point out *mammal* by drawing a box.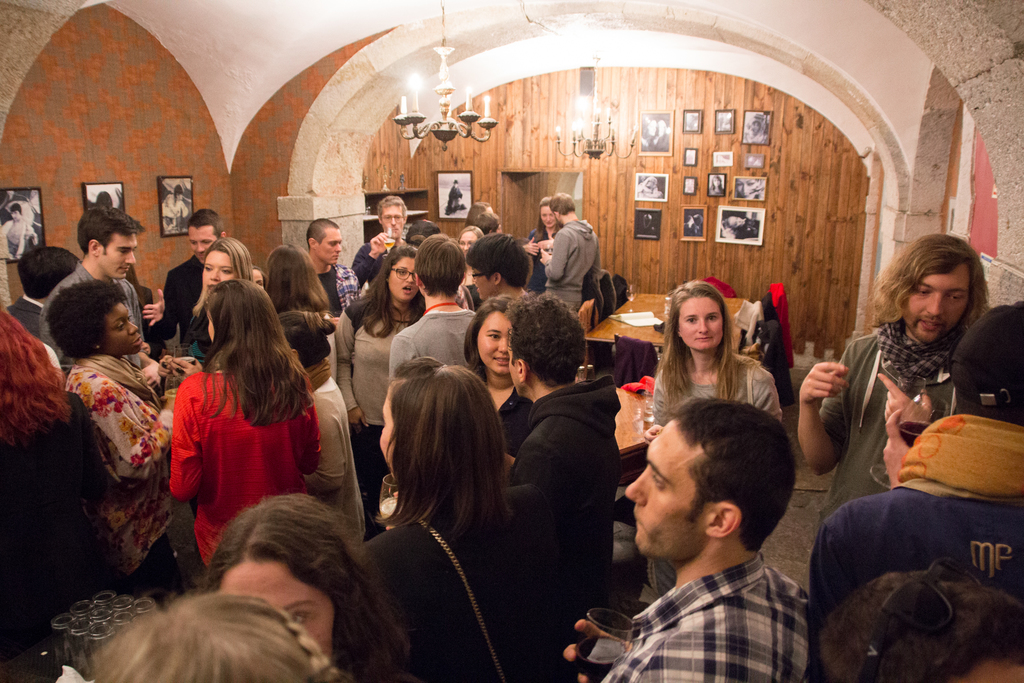
(x1=462, y1=292, x2=528, y2=480).
